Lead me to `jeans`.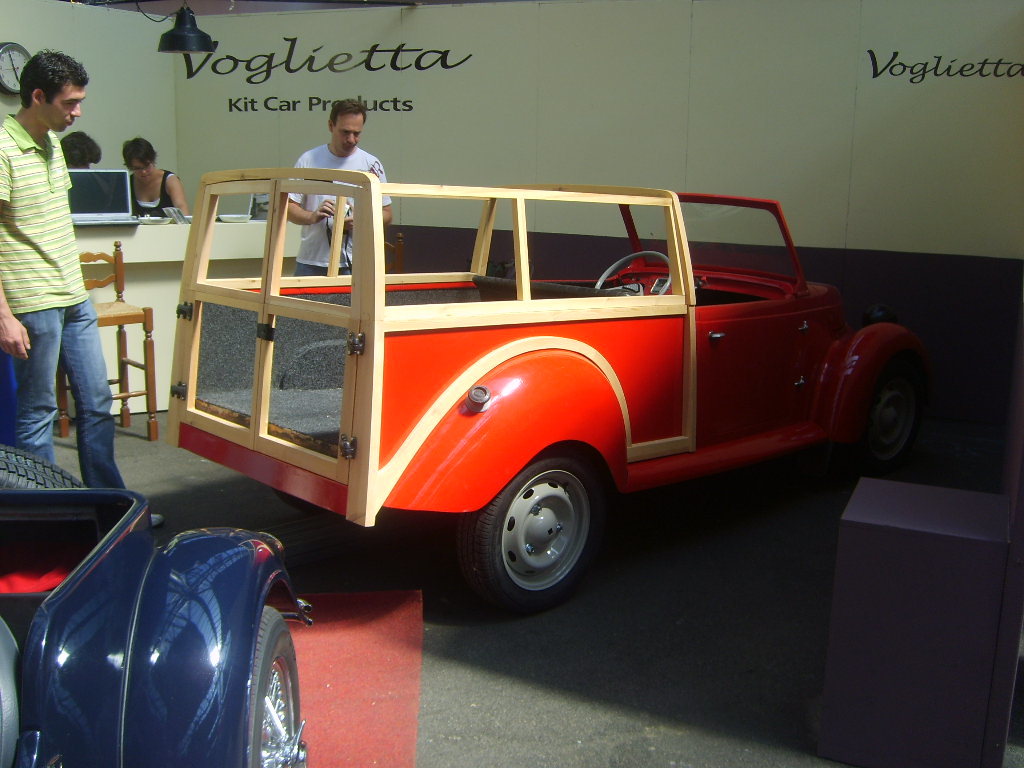
Lead to (left=12, top=290, right=132, bottom=493).
